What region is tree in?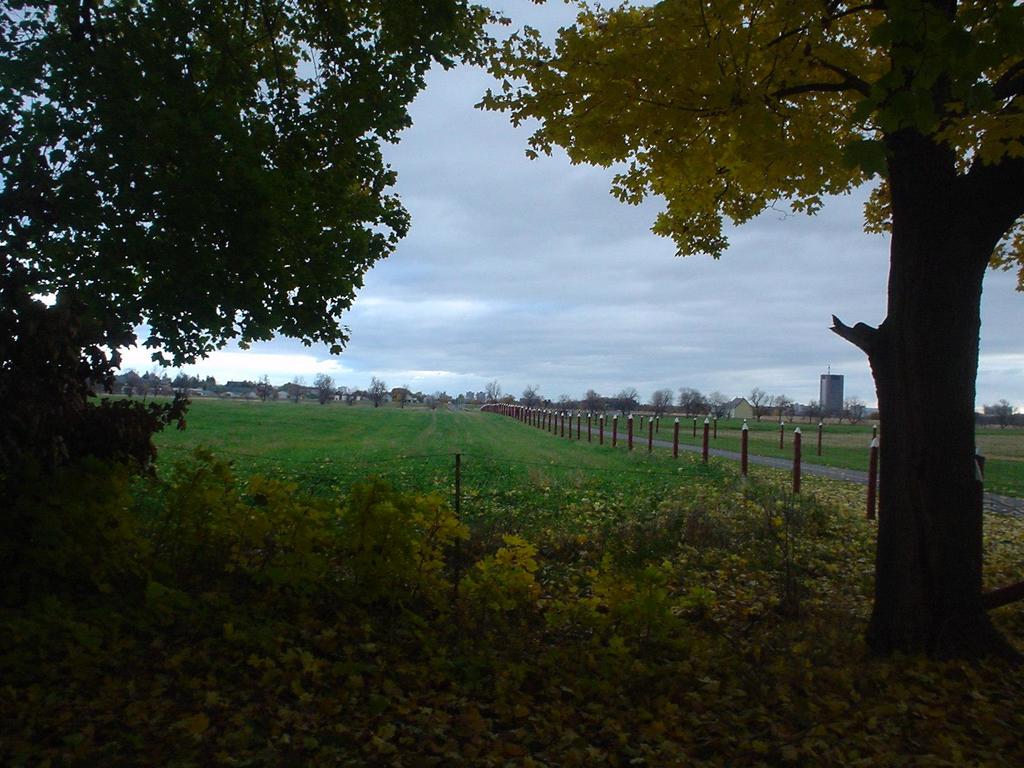
<box>40,40,449,454</box>.
